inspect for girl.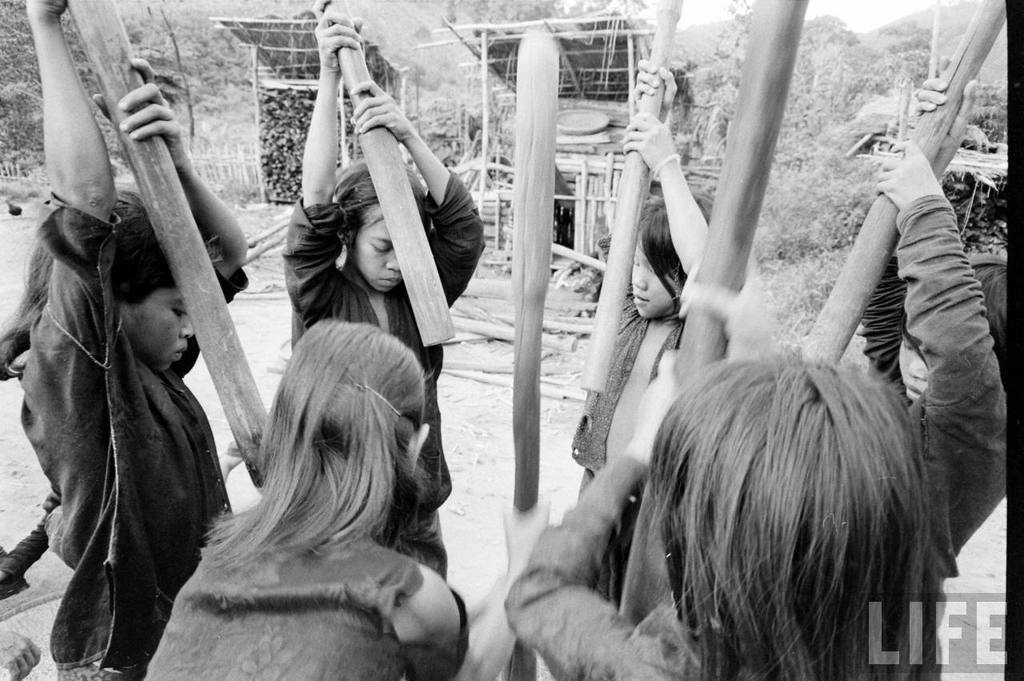
Inspection: select_region(280, 2, 489, 586).
